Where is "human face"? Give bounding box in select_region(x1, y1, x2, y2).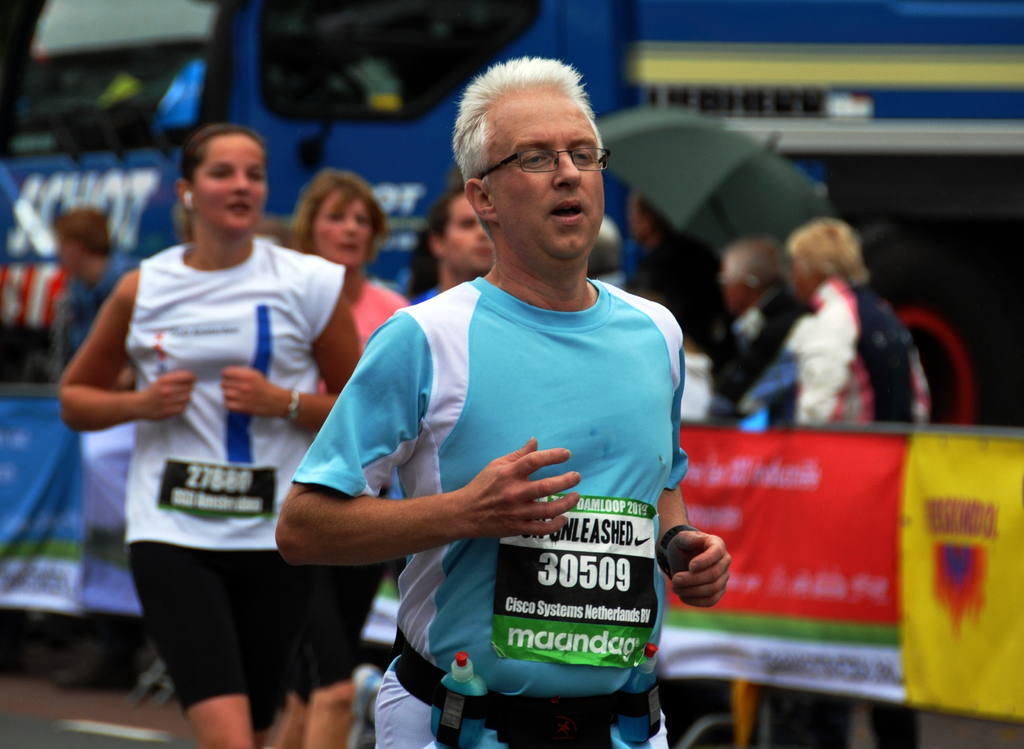
select_region(488, 92, 604, 254).
